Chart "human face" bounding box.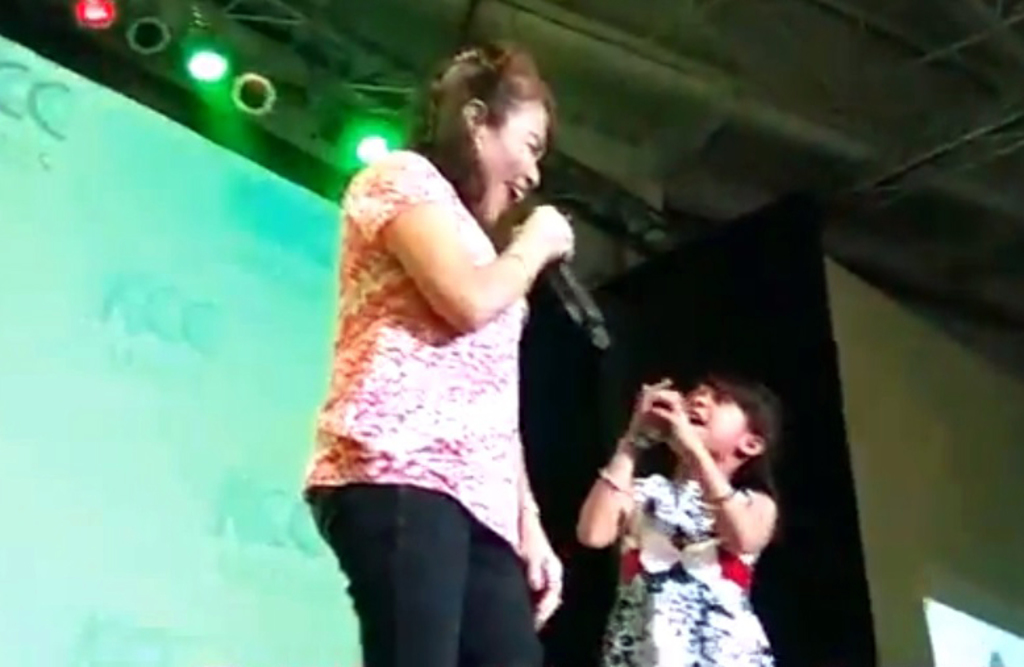
Charted: 677,383,749,451.
